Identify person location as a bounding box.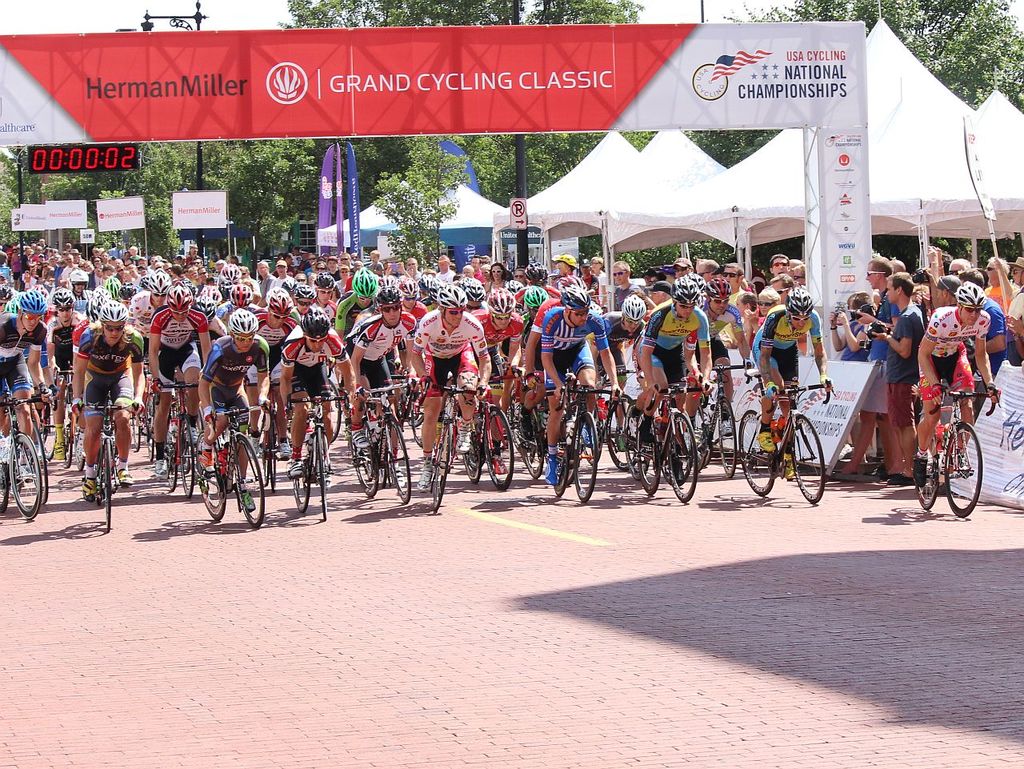
select_region(285, 285, 320, 321).
